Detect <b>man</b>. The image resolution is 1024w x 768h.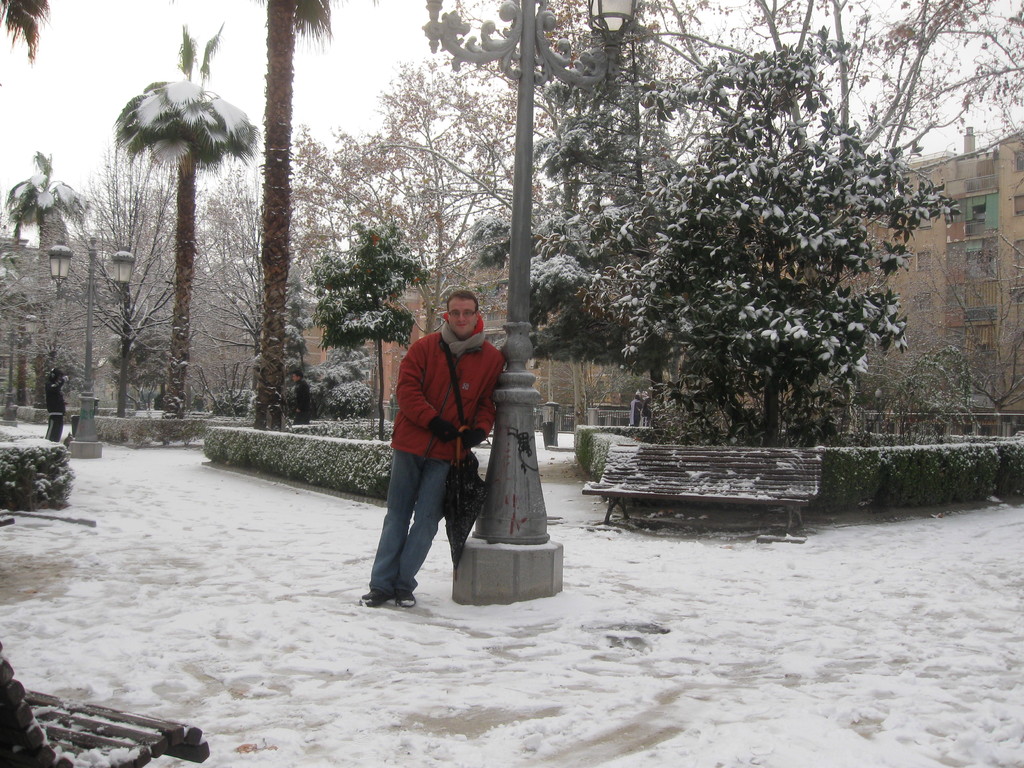
38,366,68,447.
